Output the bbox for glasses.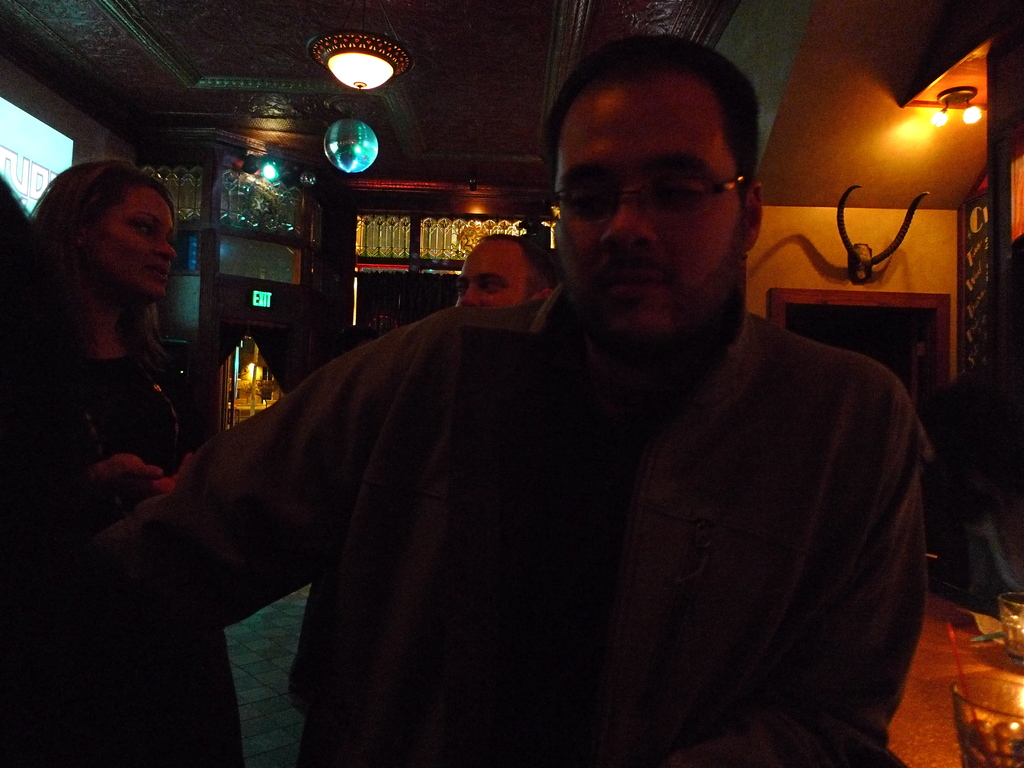
bbox=[549, 142, 760, 228].
